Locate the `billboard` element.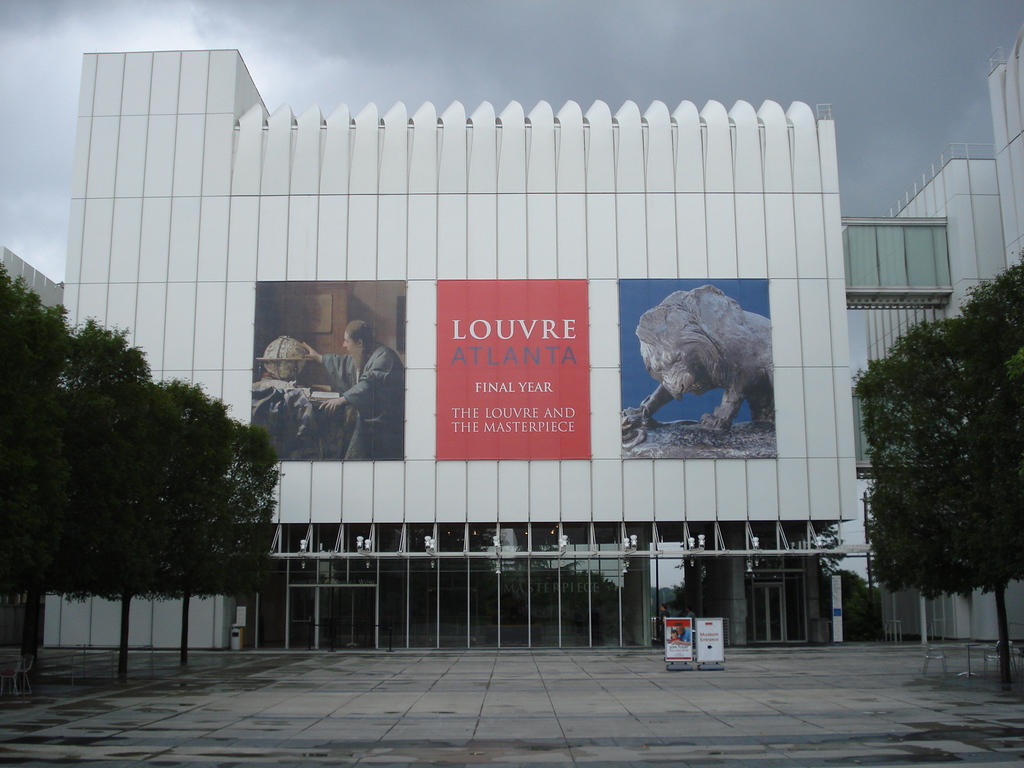
Element bbox: bbox=(617, 277, 769, 460).
